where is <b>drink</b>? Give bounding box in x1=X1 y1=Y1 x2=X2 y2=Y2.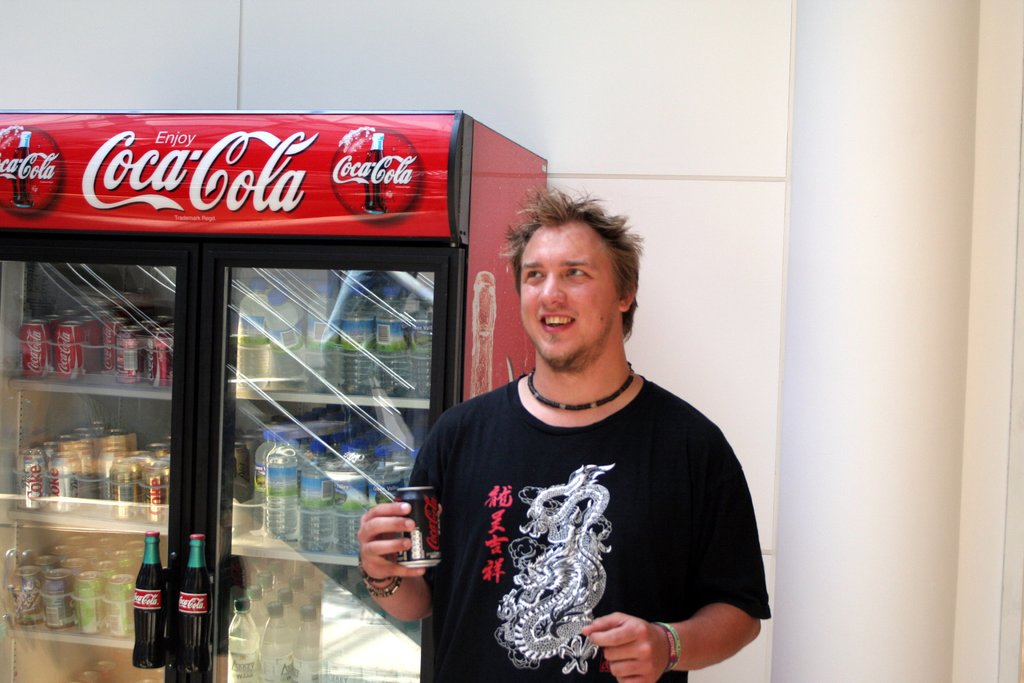
x1=254 y1=434 x2=421 y2=558.
